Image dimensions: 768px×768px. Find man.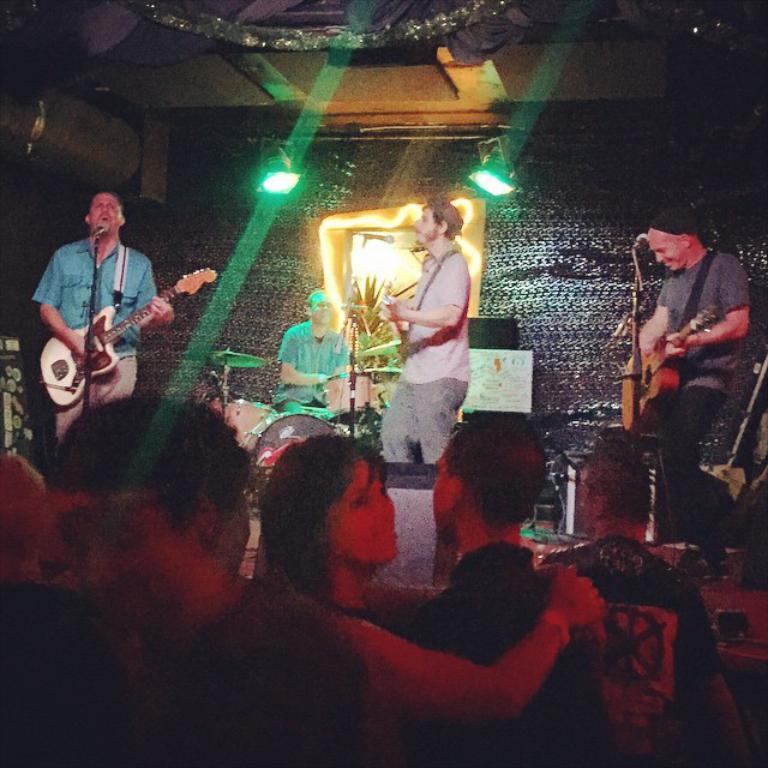
<bbox>380, 206, 497, 479</bbox>.
